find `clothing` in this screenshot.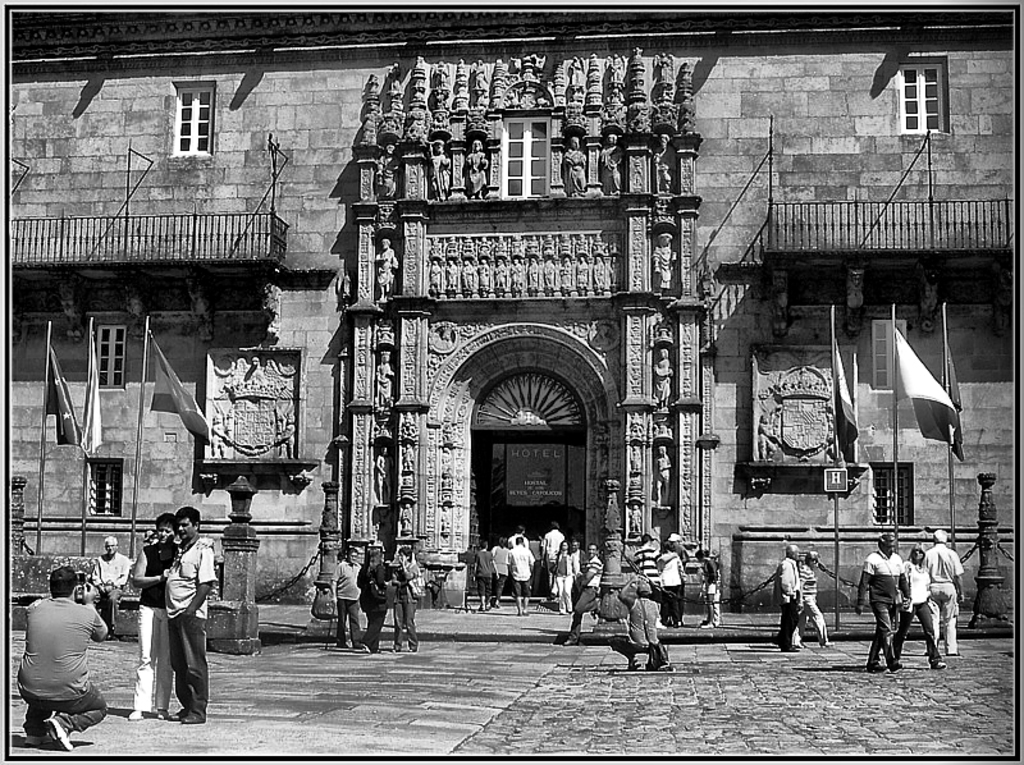
The bounding box for `clothing` is (84, 551, 132, 629).
